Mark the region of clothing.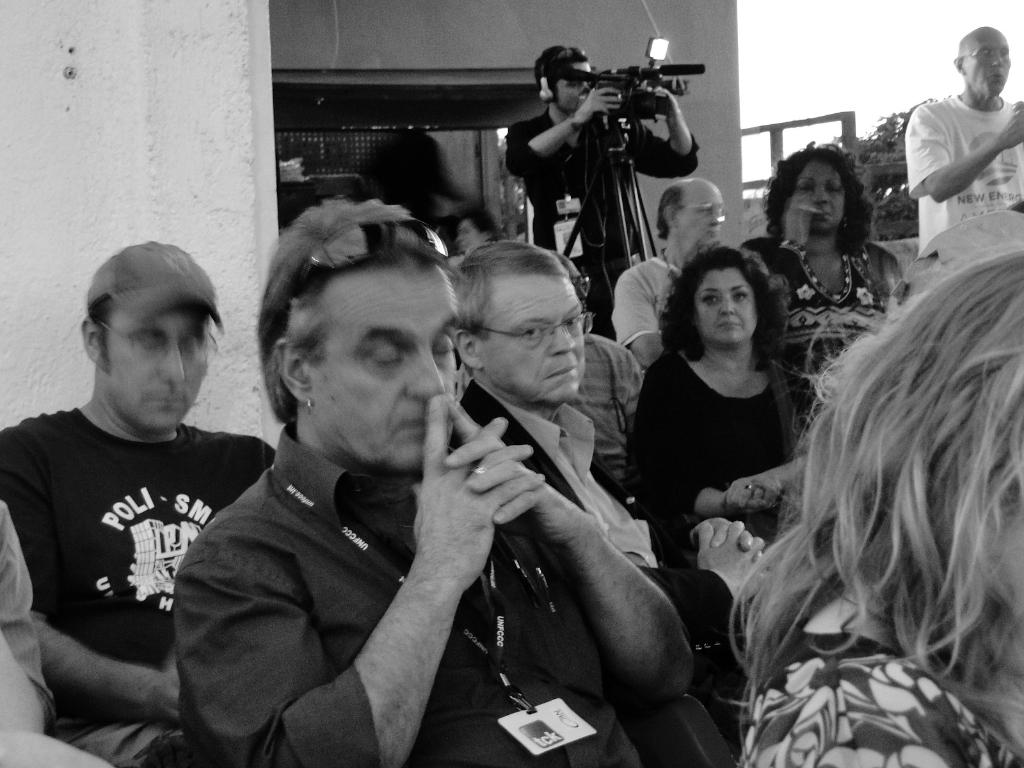
Region: (628, 342, 820, 564).
